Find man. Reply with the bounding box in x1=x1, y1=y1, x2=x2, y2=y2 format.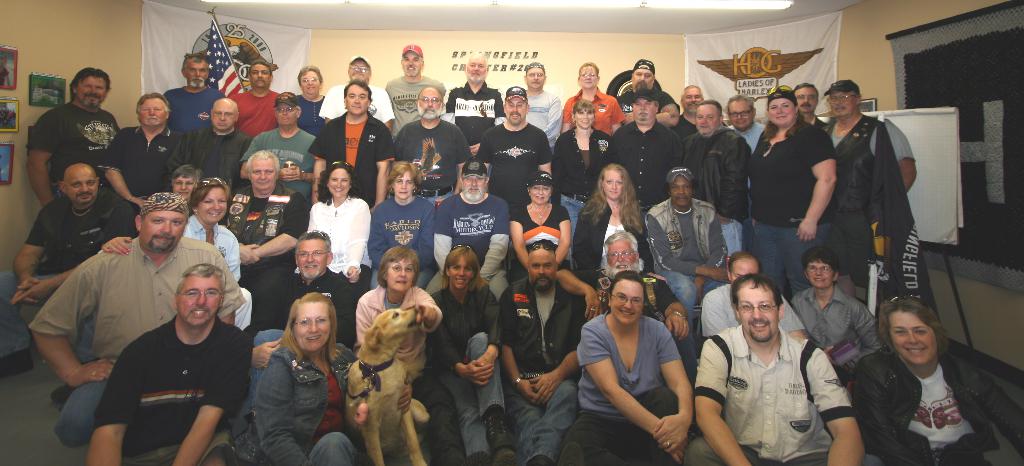
x1=430, y1=160, x2=509, y2=298.
